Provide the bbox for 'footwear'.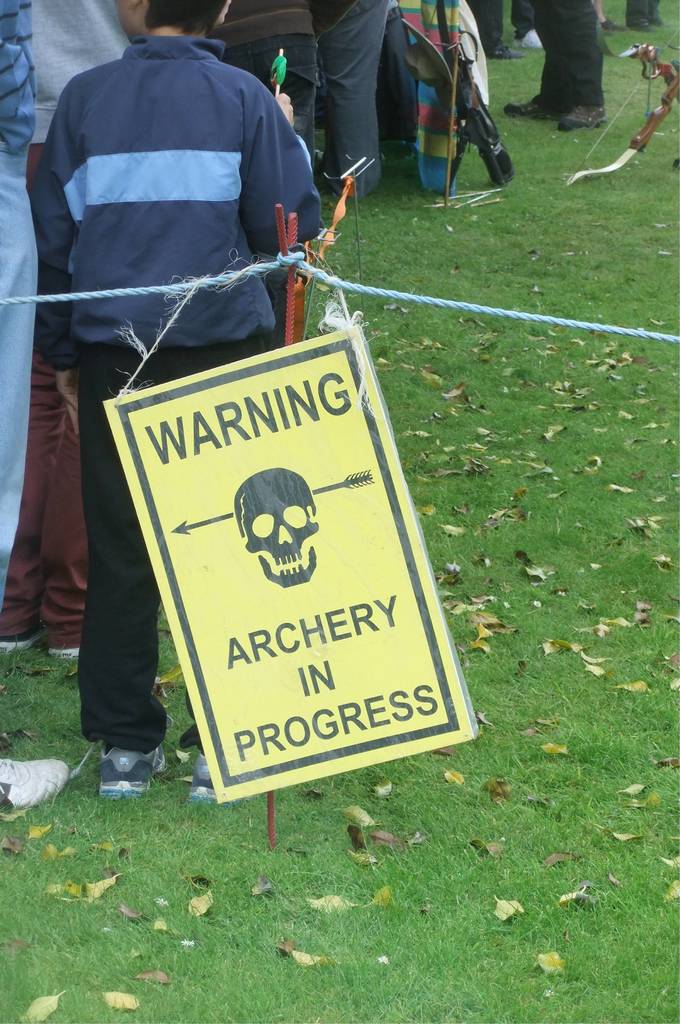
[503, 86, 570, 125].
